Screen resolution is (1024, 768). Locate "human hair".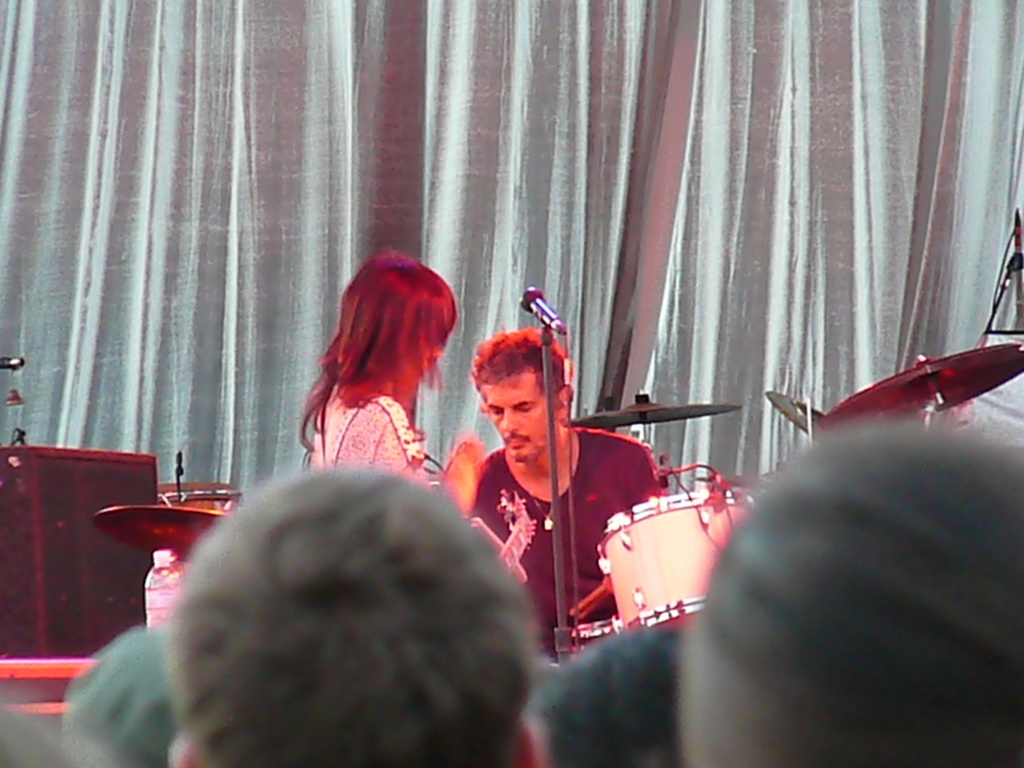
{"left": 62, "top": 626, "right": 166, "bottom": 767}.
